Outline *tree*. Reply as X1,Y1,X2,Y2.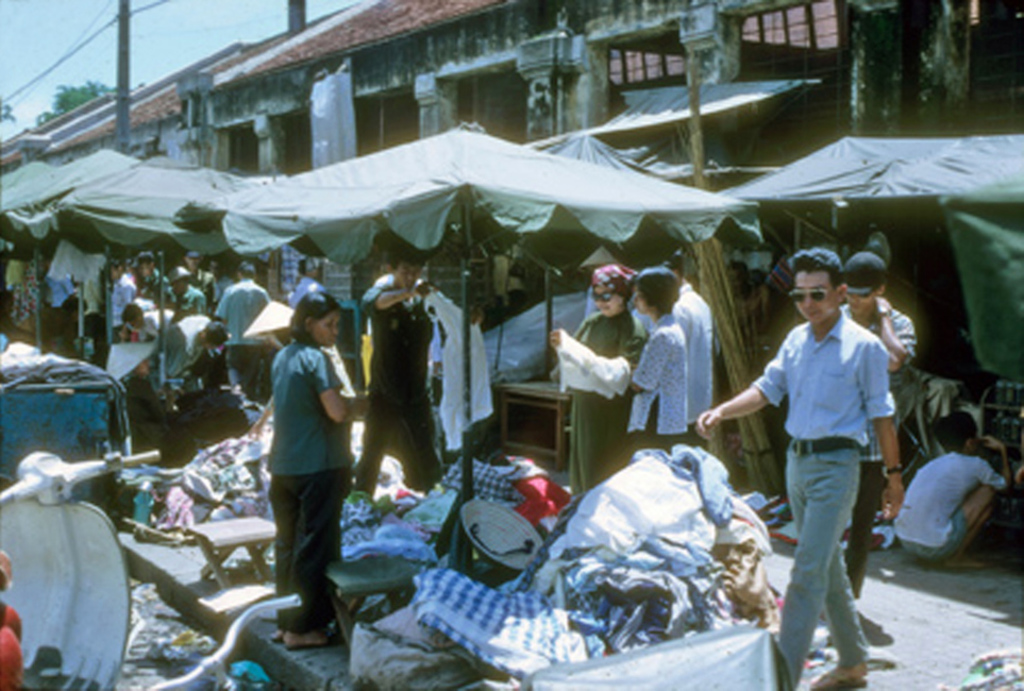
32,77,121,123.
